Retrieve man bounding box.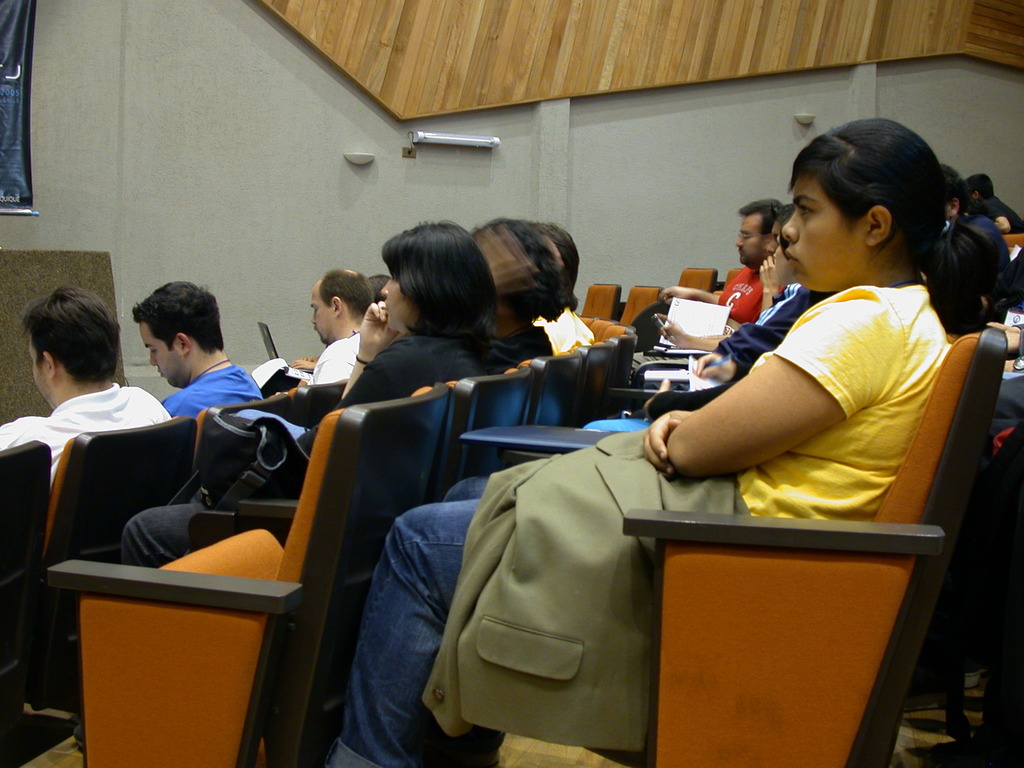
Bounding box: bbox=(8, 282, 179, 505).
